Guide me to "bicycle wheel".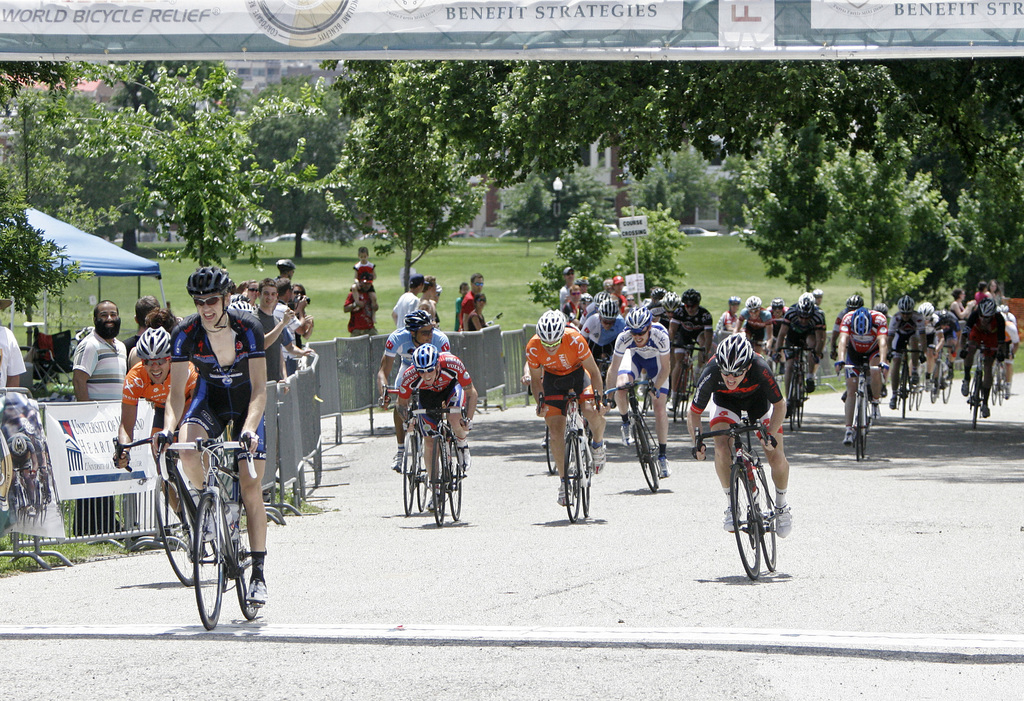
Guidance: 427:433:441:525.
